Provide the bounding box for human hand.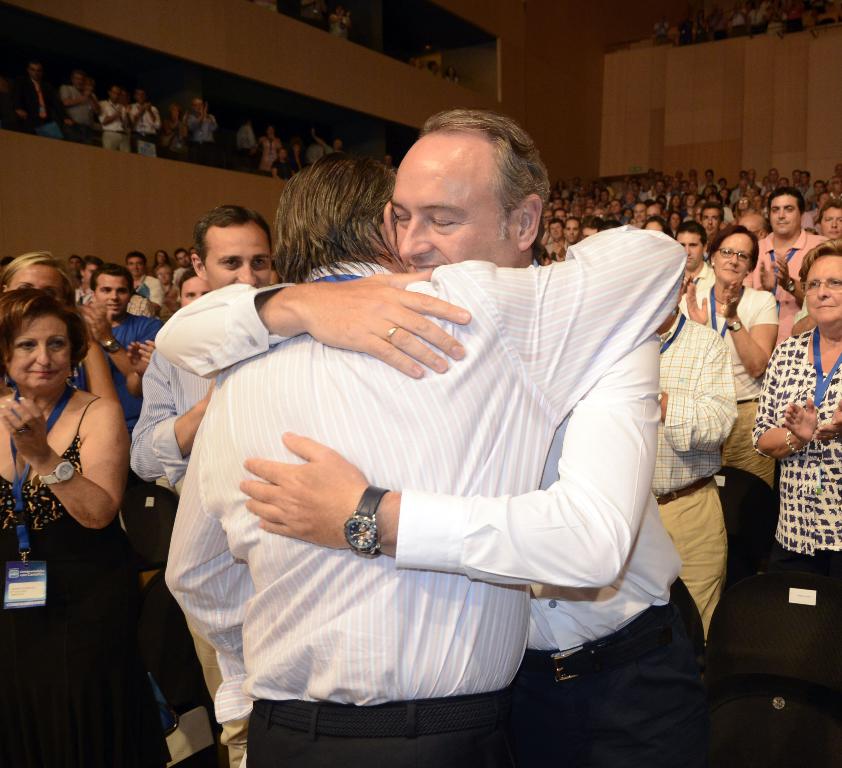
l=770, t=256, r=791, b=291.
